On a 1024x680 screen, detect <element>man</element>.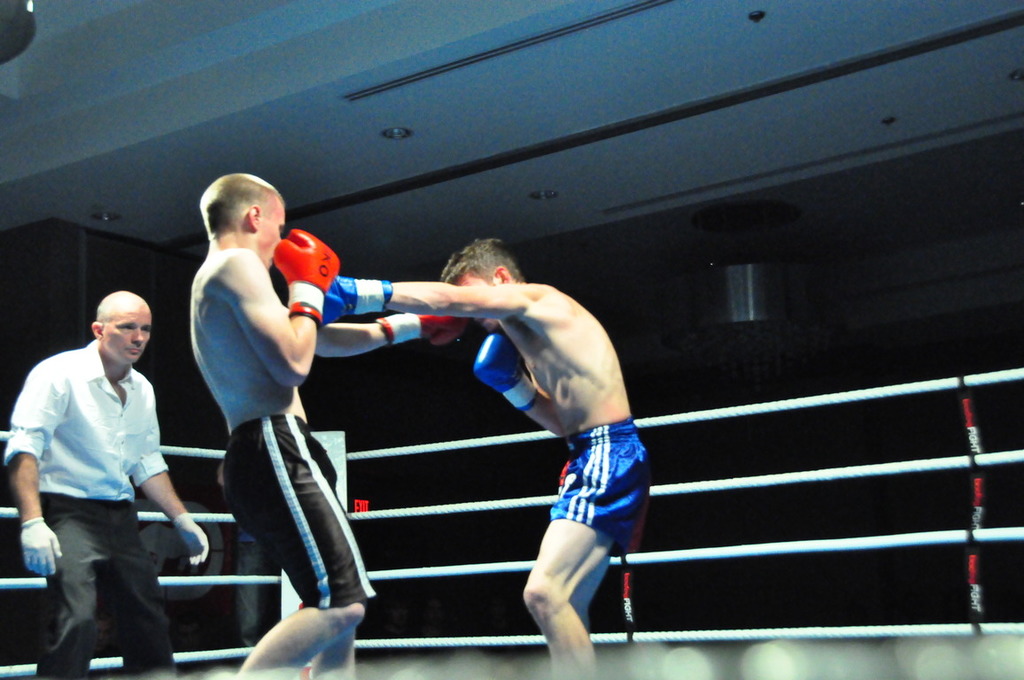
322:241:650:679.
